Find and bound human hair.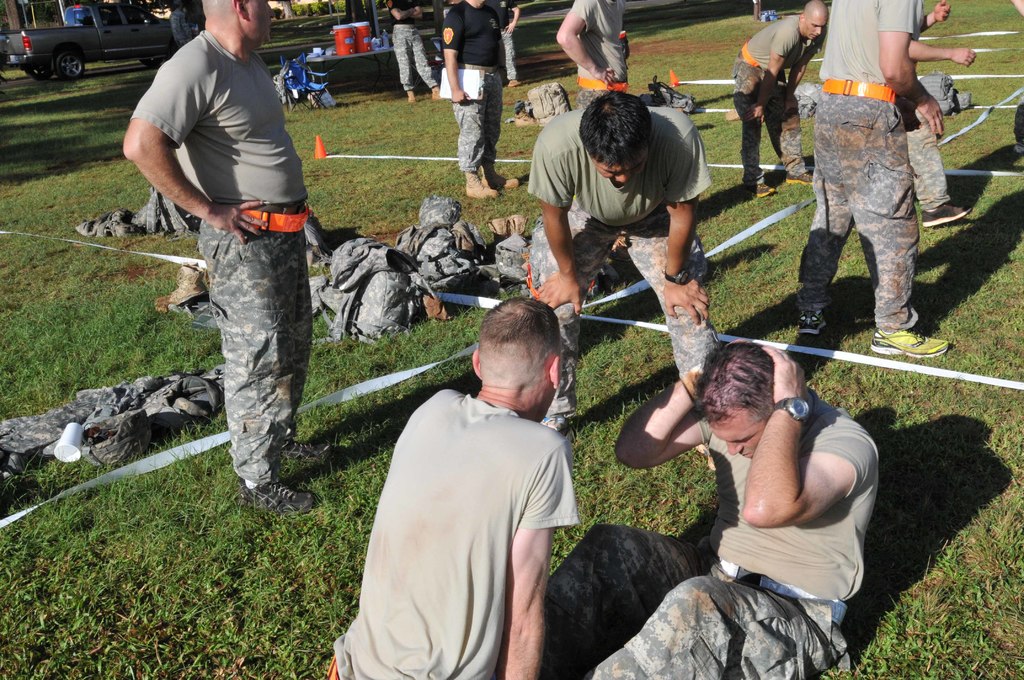
Bound: (578, 87, 653, 166).
